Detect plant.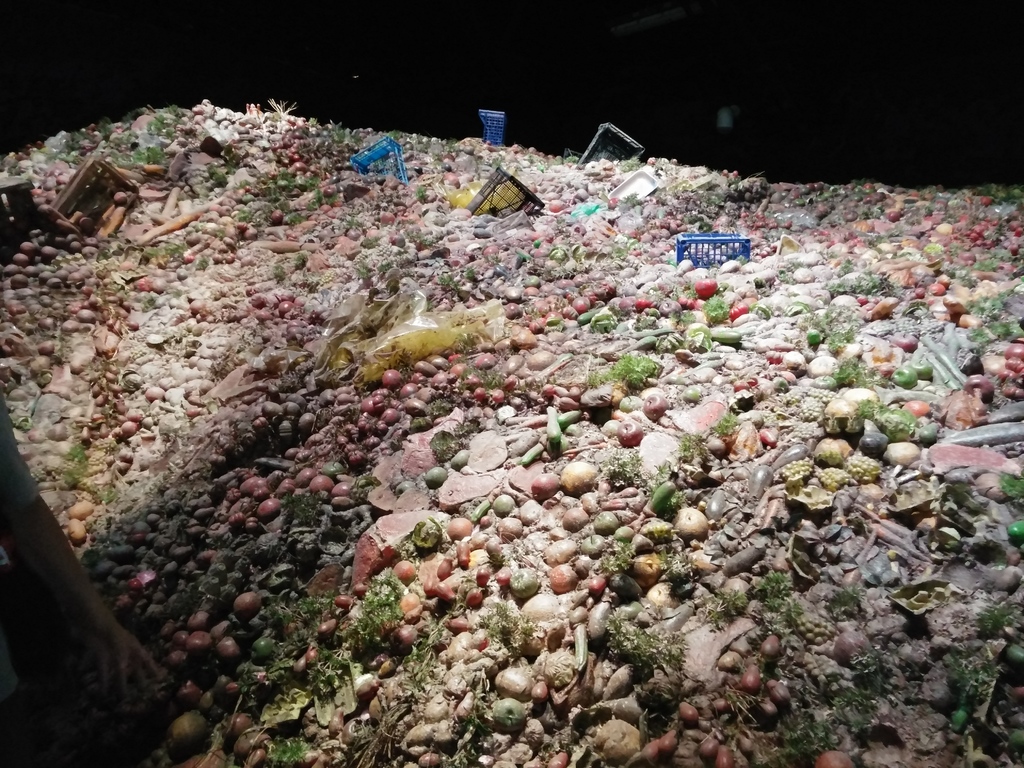
Detected at l=291, t=594, r=336, b=624.
